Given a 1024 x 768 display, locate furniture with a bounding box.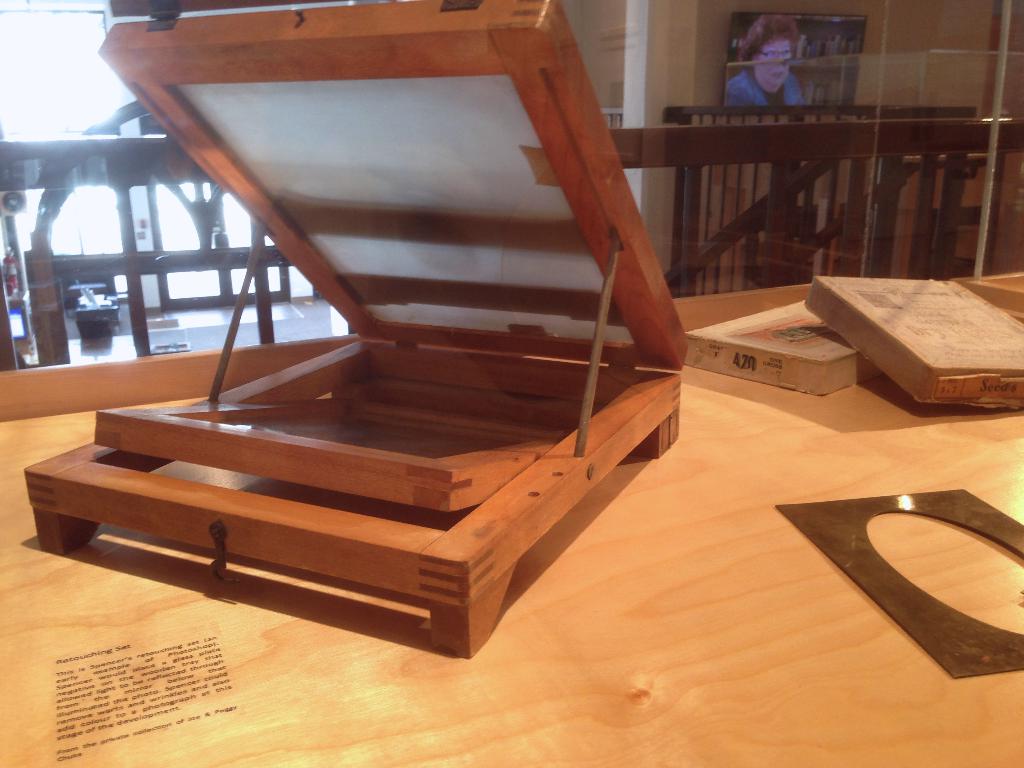
Located: 0, 264, 1023, 767.
